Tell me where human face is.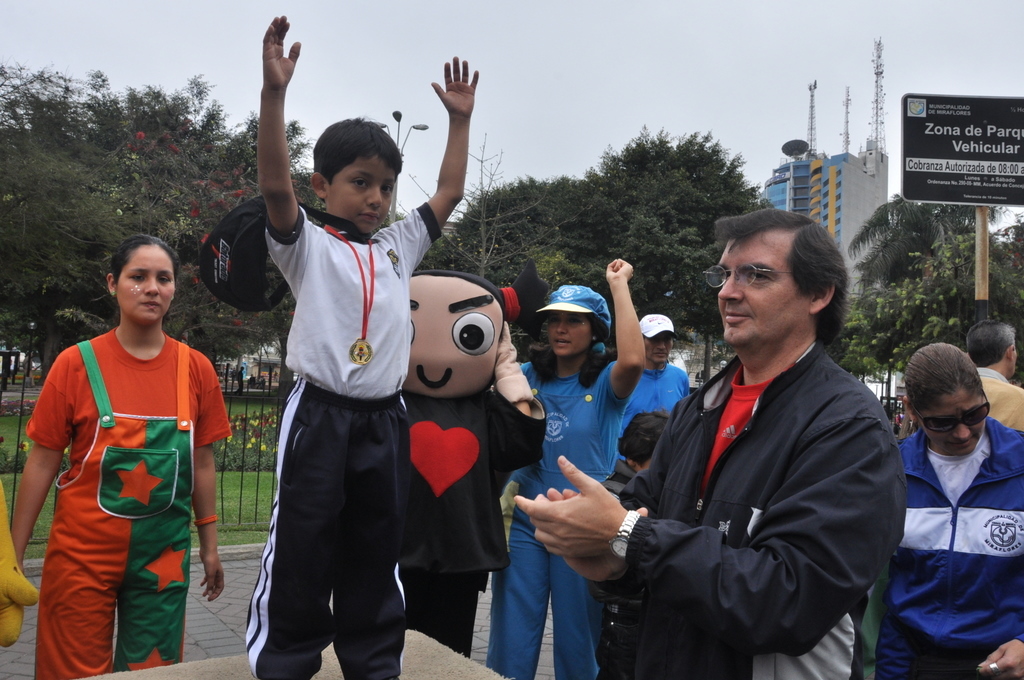
human face is at <region>918, 387, 983, 454</region>.
